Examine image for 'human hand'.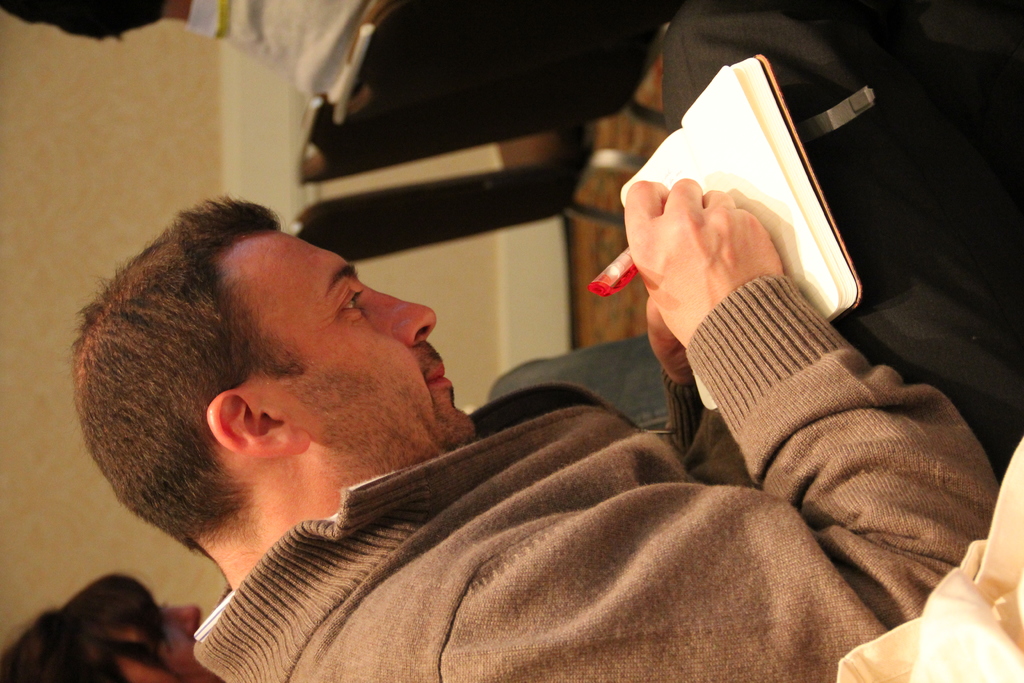
Examination result: bbox(626, 142, 791, 361).
